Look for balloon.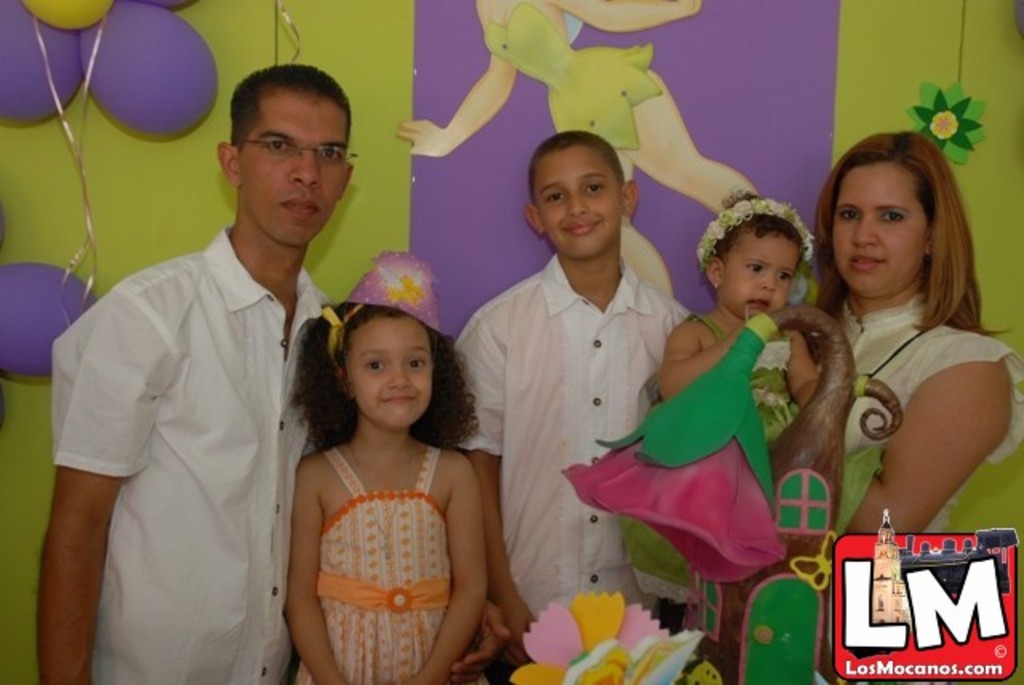
Found: 0 0 80 122.
